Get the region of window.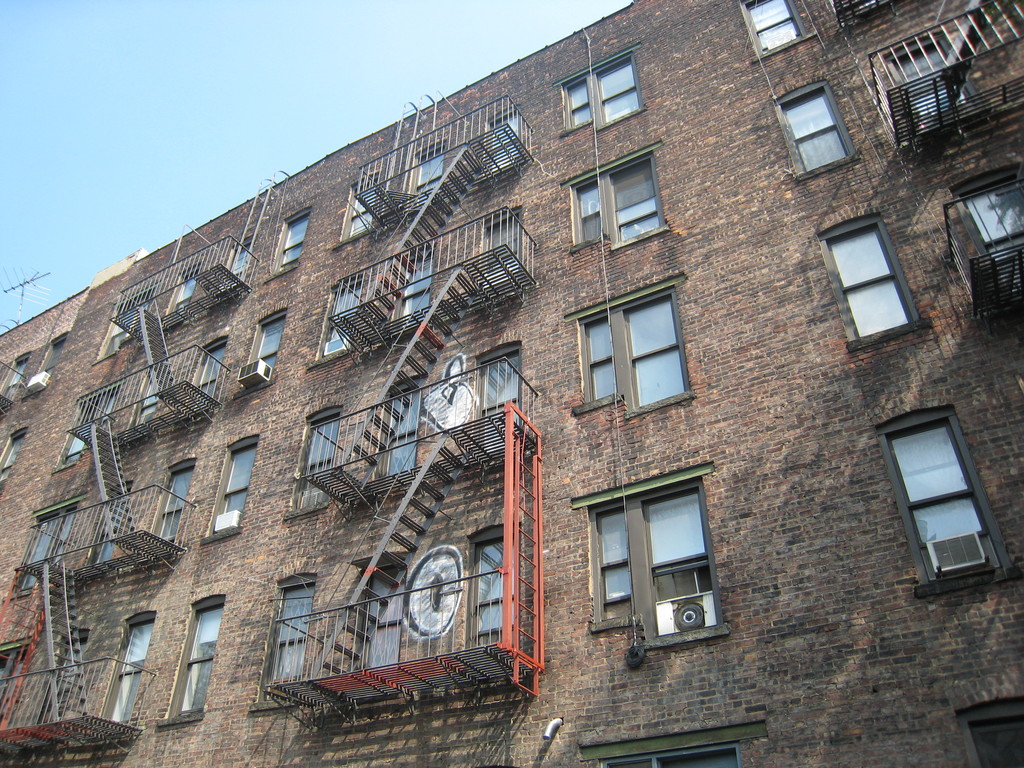
280,211,313,270.
